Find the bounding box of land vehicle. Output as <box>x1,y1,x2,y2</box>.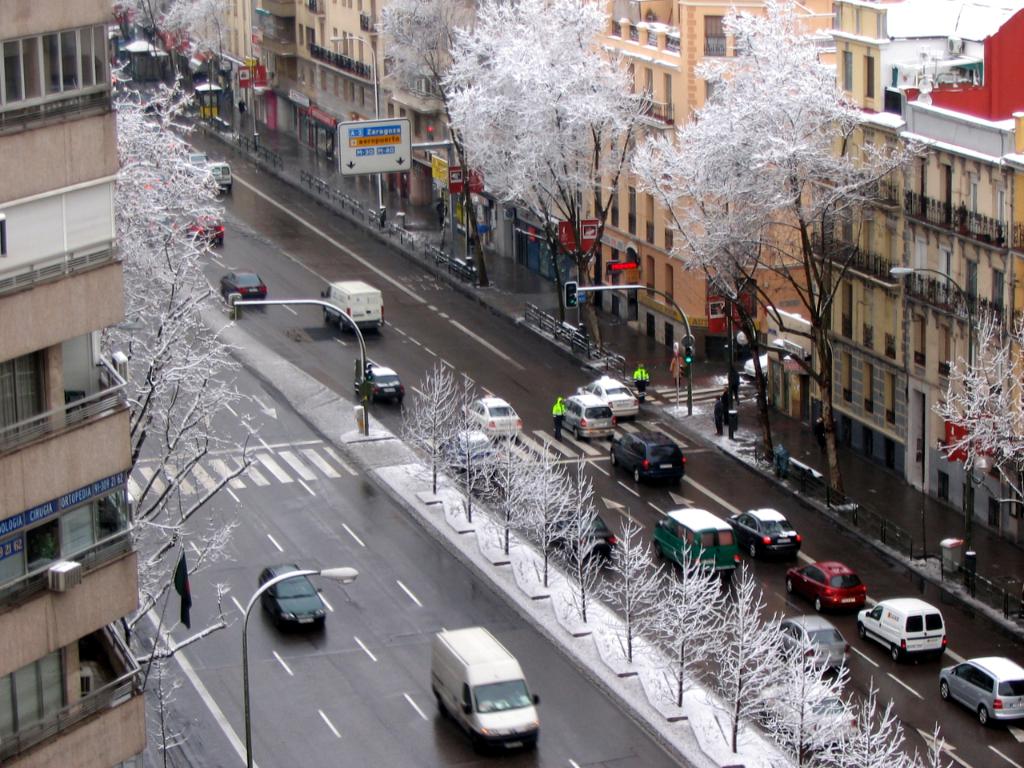
<box>562,390,617,443</box>.
